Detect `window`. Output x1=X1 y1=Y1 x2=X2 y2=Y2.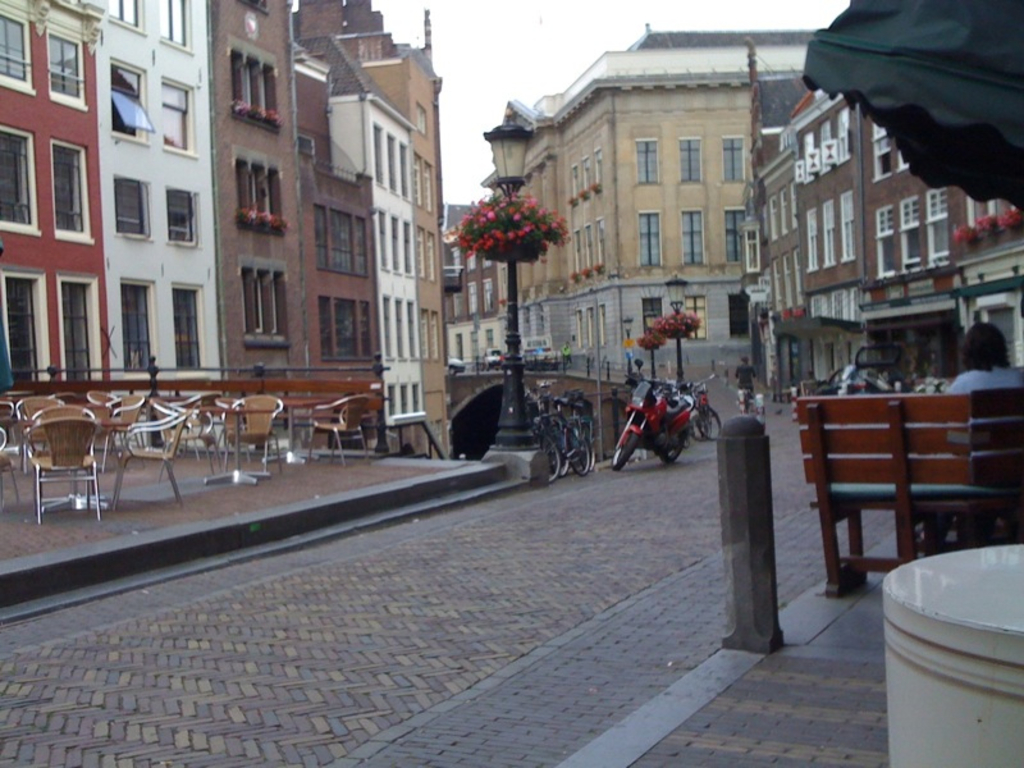
x1=63 y1=276 x2=110 y2=387.
